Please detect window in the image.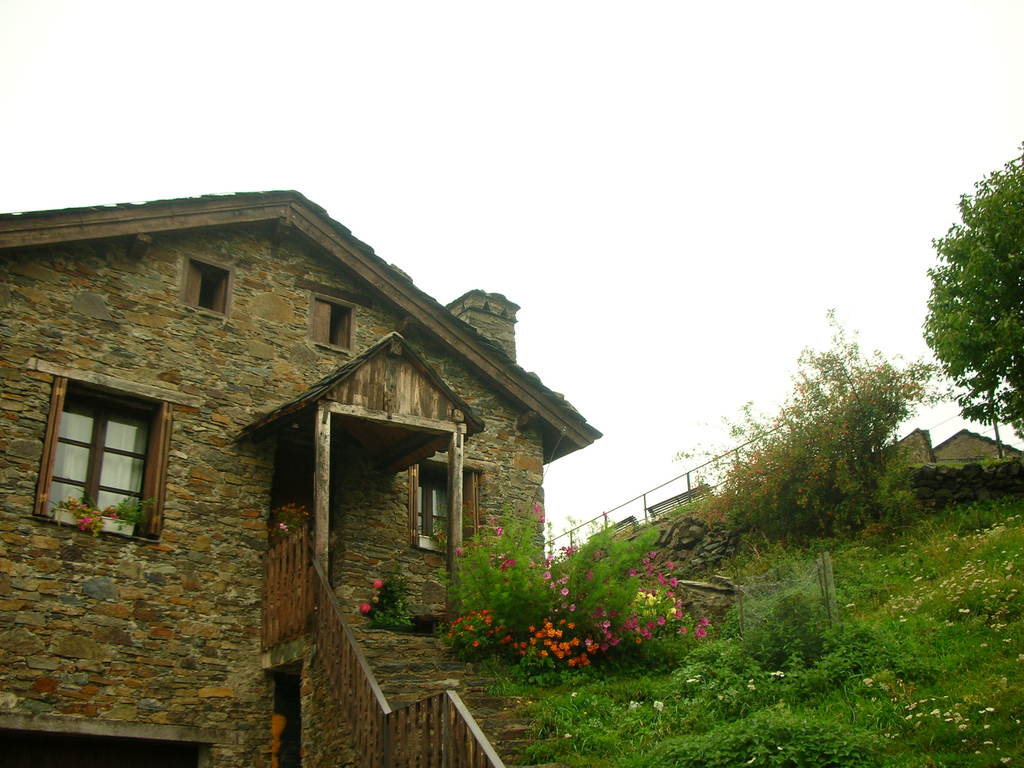
{"x1": 308, "y1": 294, "x2": 354, "y2": 351}.
